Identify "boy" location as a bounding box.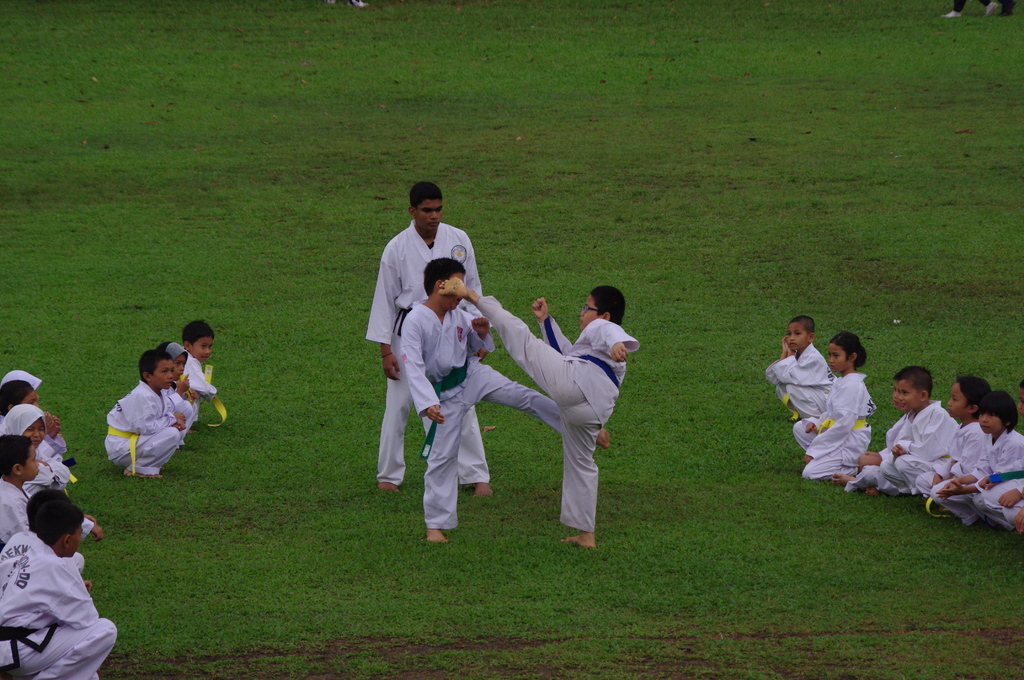
913 367 993 528.
